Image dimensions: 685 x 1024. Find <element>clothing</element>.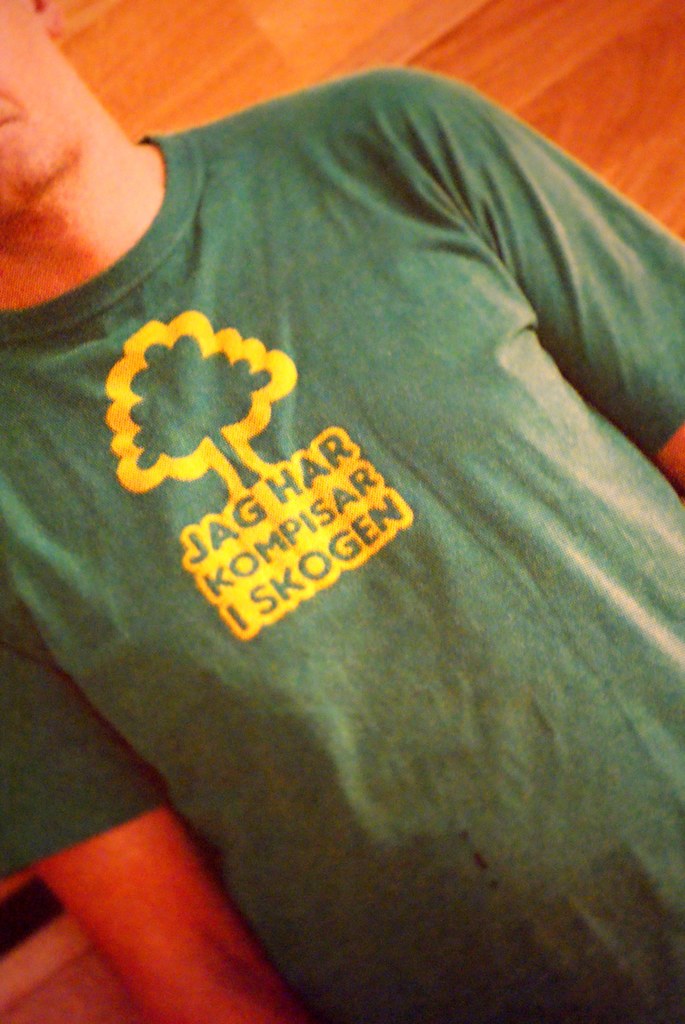
[left=51, top=21, right=669, bottom=1021].
